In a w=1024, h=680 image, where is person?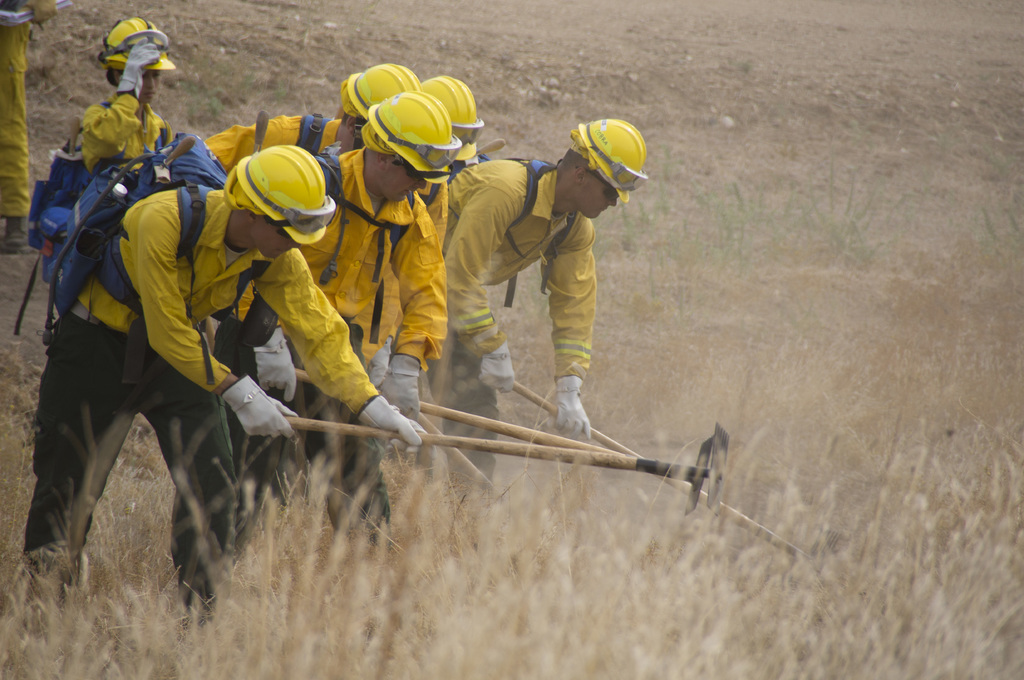
(18, 146, 425, 631).
